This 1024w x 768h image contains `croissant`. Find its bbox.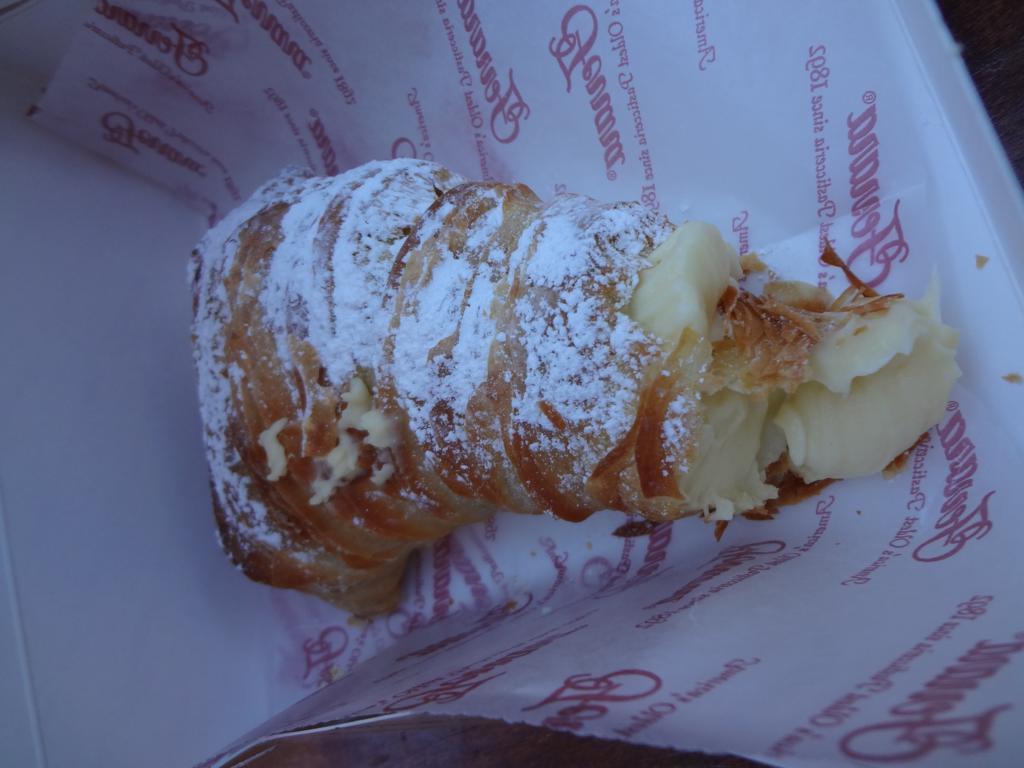
box(183, 133, 930, 616).
